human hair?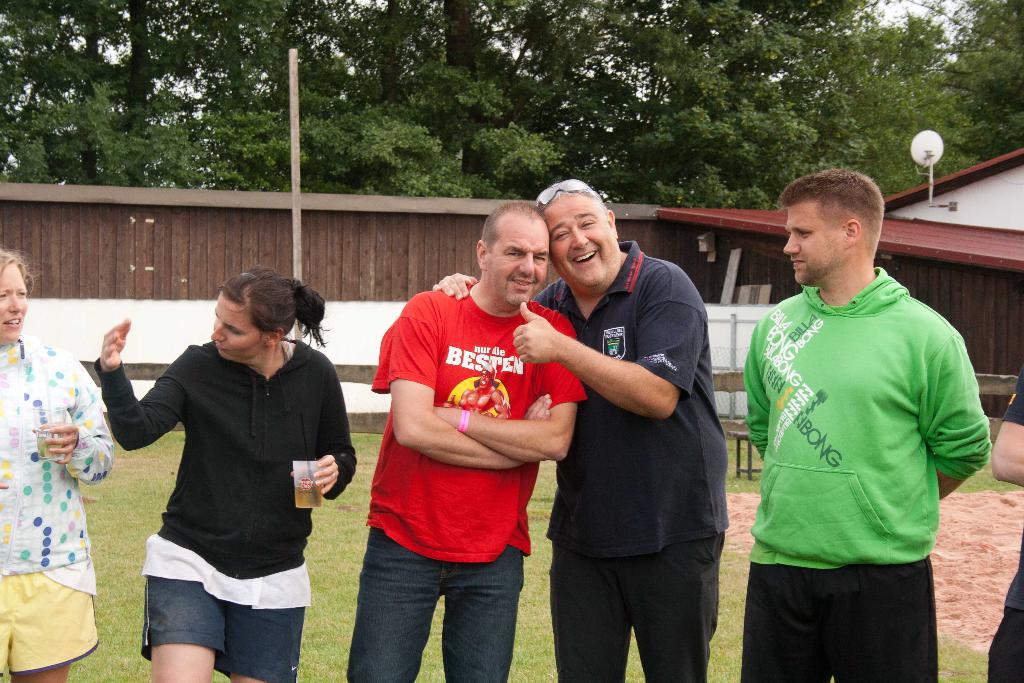
x1=535, y1=179, x2=615, y2=242
